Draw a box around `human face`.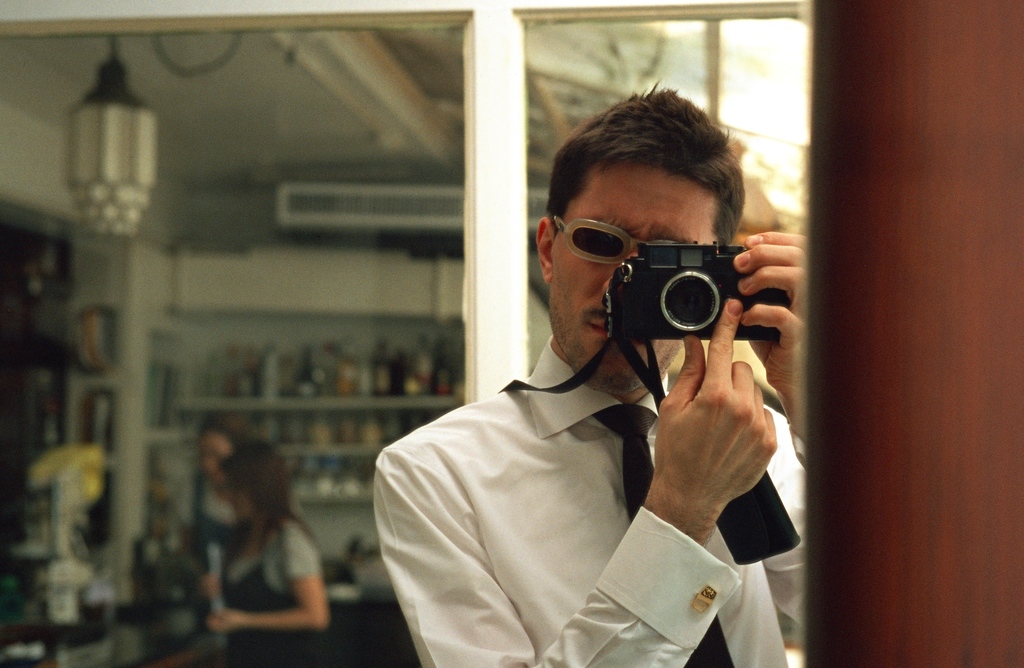
pyautogui.locateOnScreen(550, 166, 727, 392).
